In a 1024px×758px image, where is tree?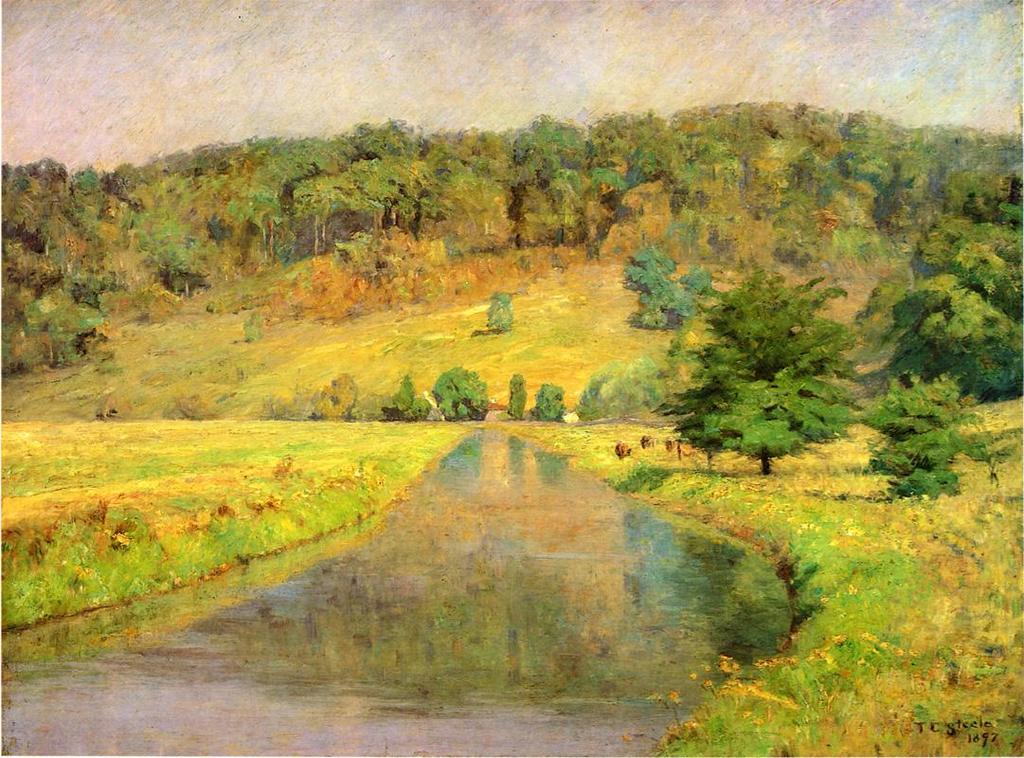
(477,281,506,336).
